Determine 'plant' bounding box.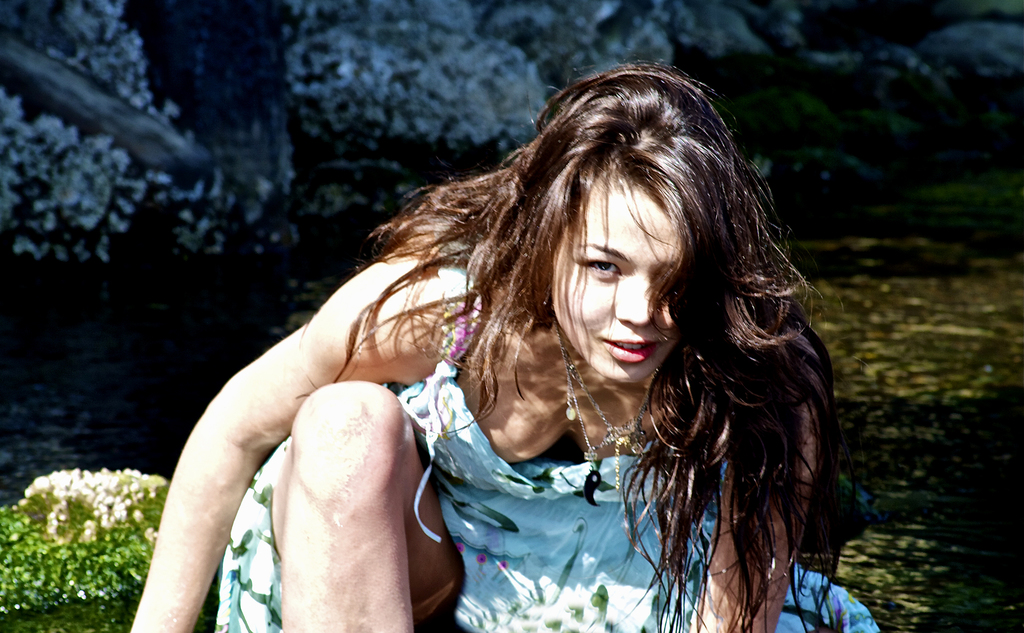
Determined: {"left": 10, "top": 445, "right": 154, "bottom": 611}.
